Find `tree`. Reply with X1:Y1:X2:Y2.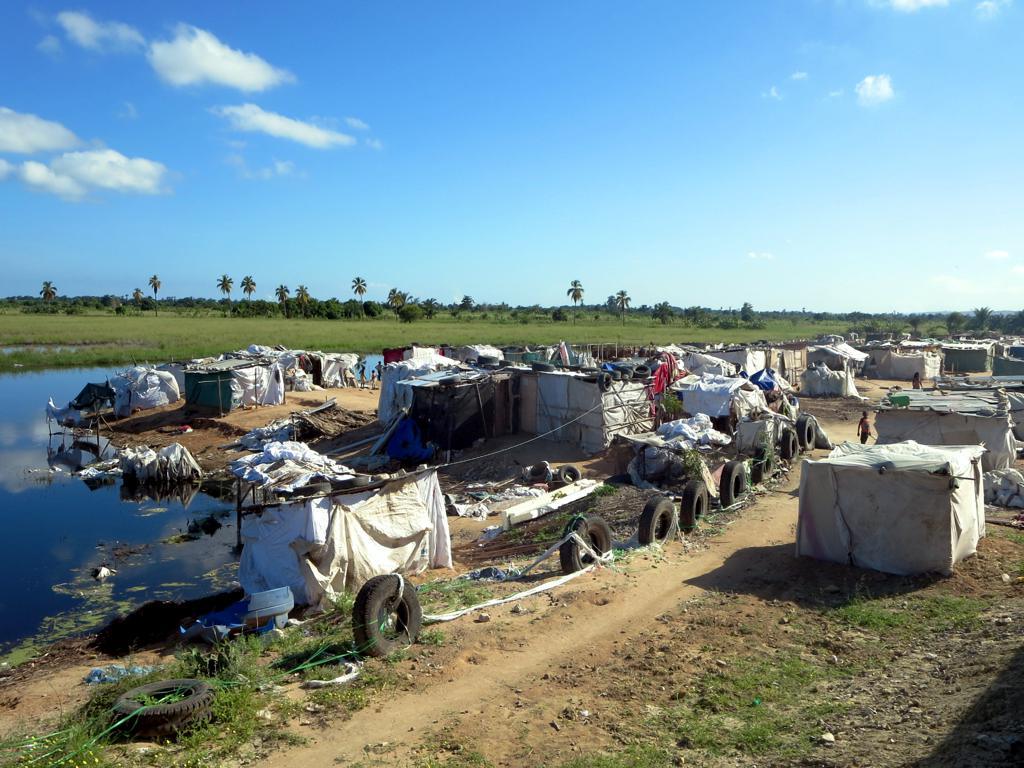
973:303:994:330.
